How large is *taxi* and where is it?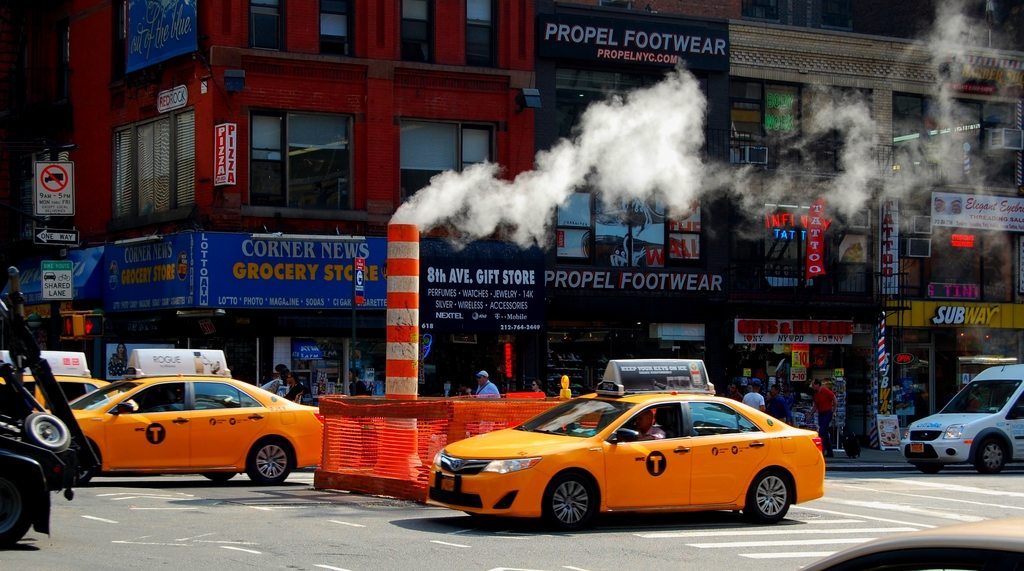
Bounding box: (428, 383, 822, 534).
